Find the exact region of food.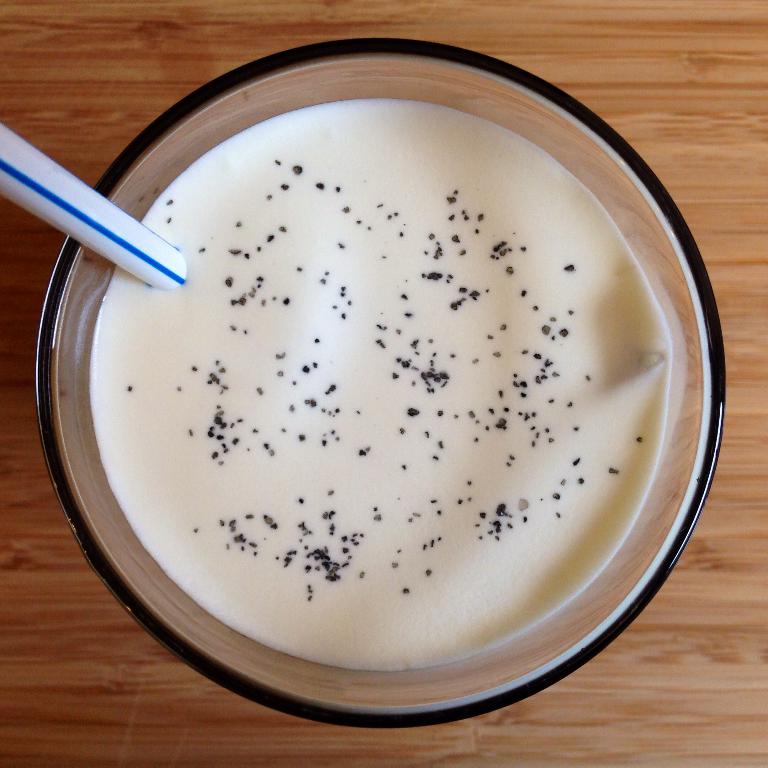
Exact region: box(60, 115, 699, 669).
